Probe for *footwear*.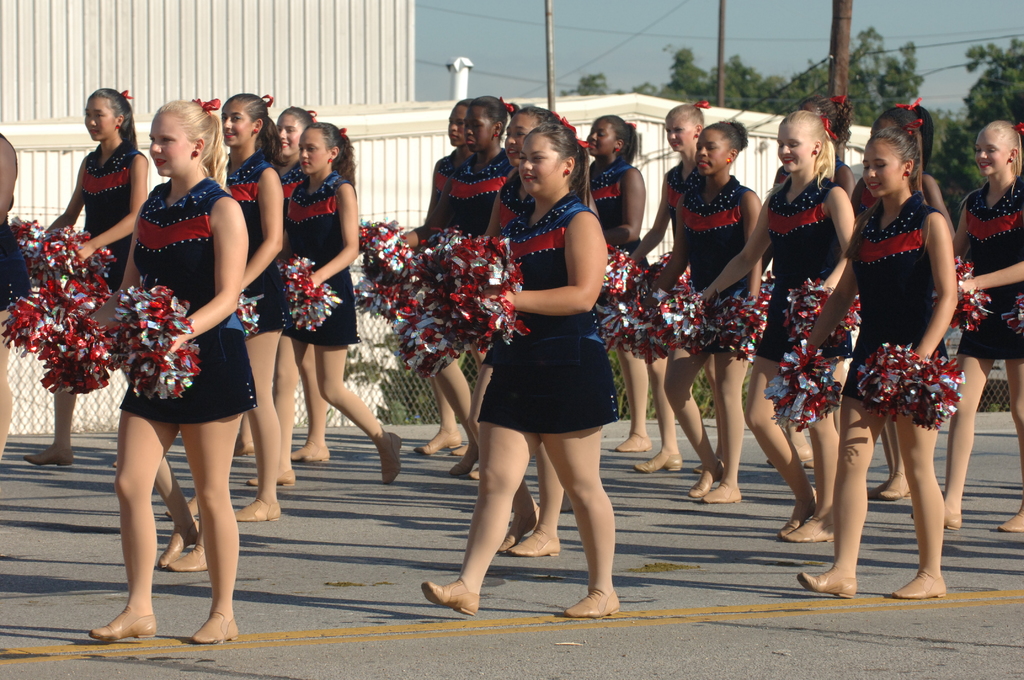
Probe result: detection(893, 572, 947, 598).
